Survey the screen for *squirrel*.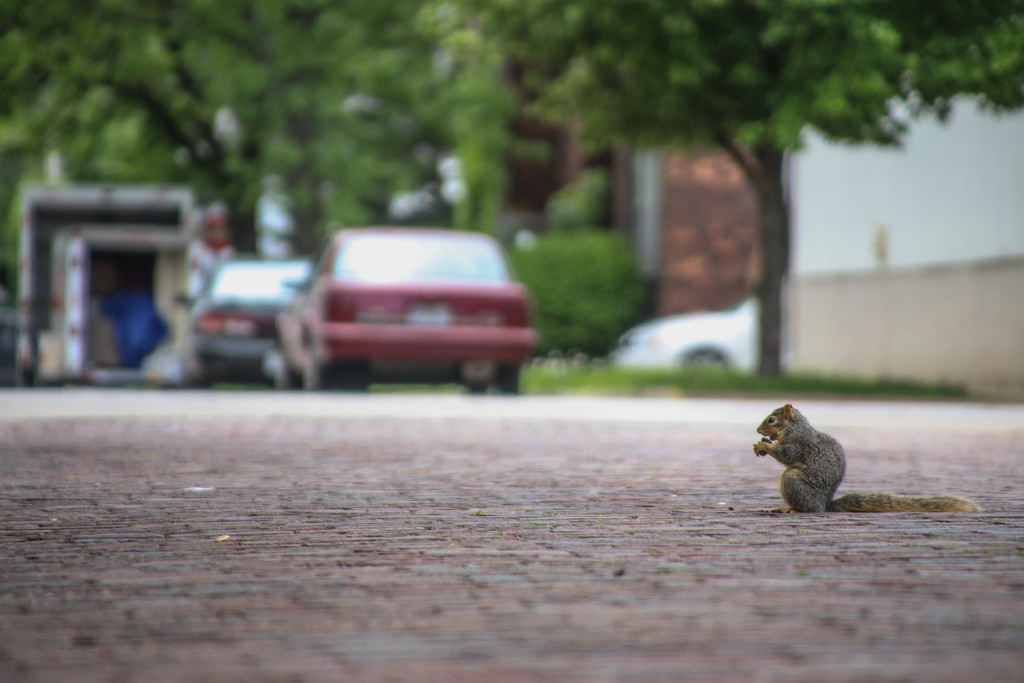
Survey found: locate(748, 396, 984, 514).
